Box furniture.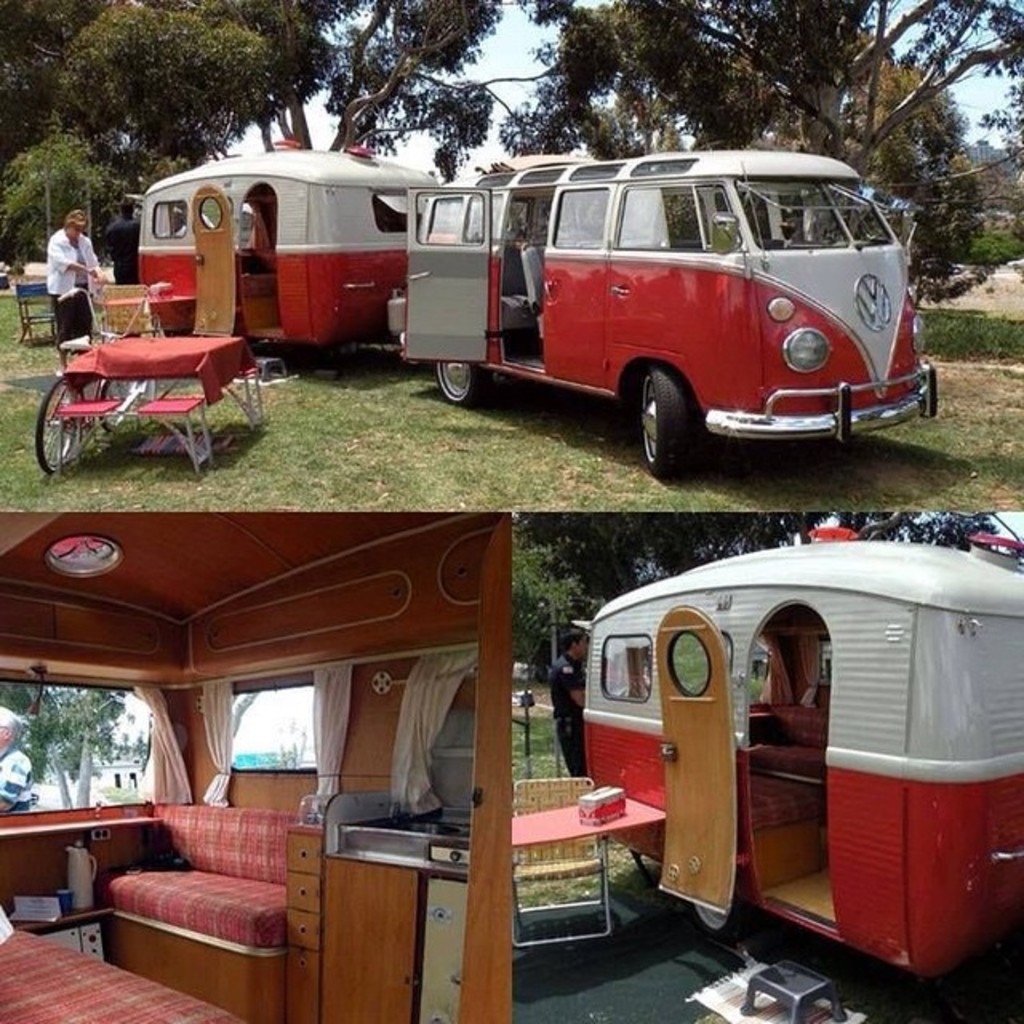
rect(752, 770, 822, 890).
